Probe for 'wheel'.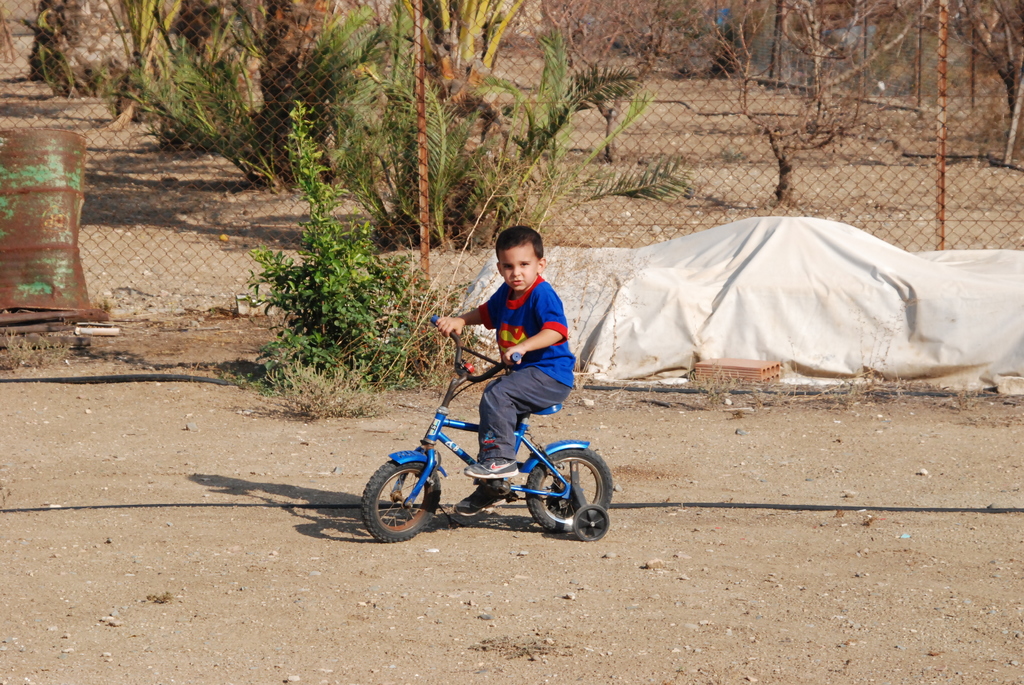
Probe result: rect(573, 504, 610, 540).
